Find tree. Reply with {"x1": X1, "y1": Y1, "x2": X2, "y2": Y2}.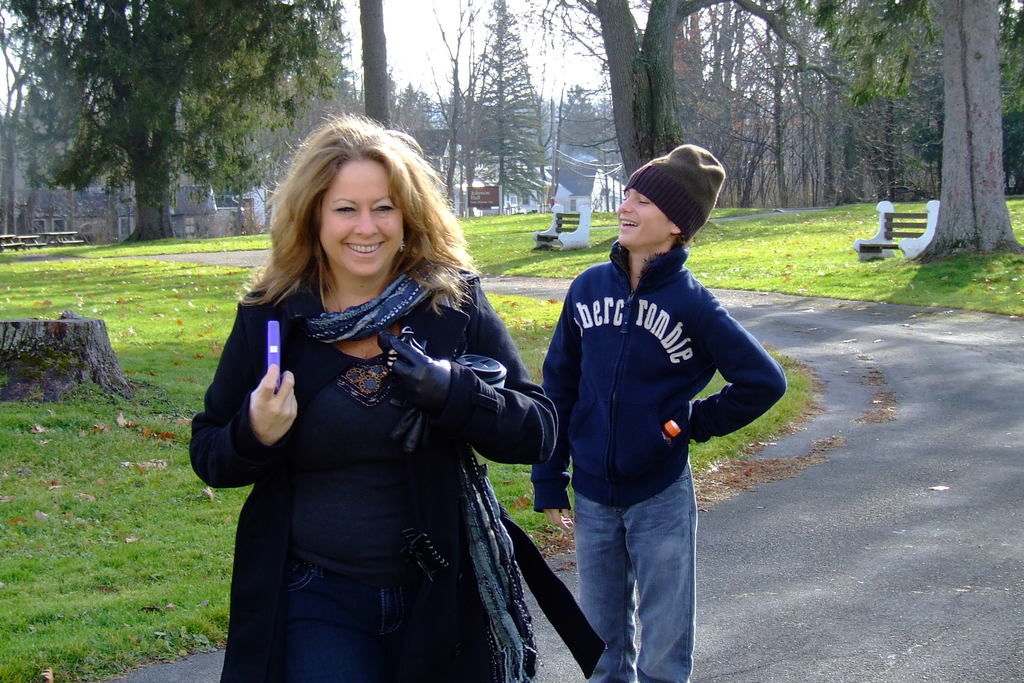
{"x1": 764, "y1": 0, "x2": 806, "y2": 209}.
